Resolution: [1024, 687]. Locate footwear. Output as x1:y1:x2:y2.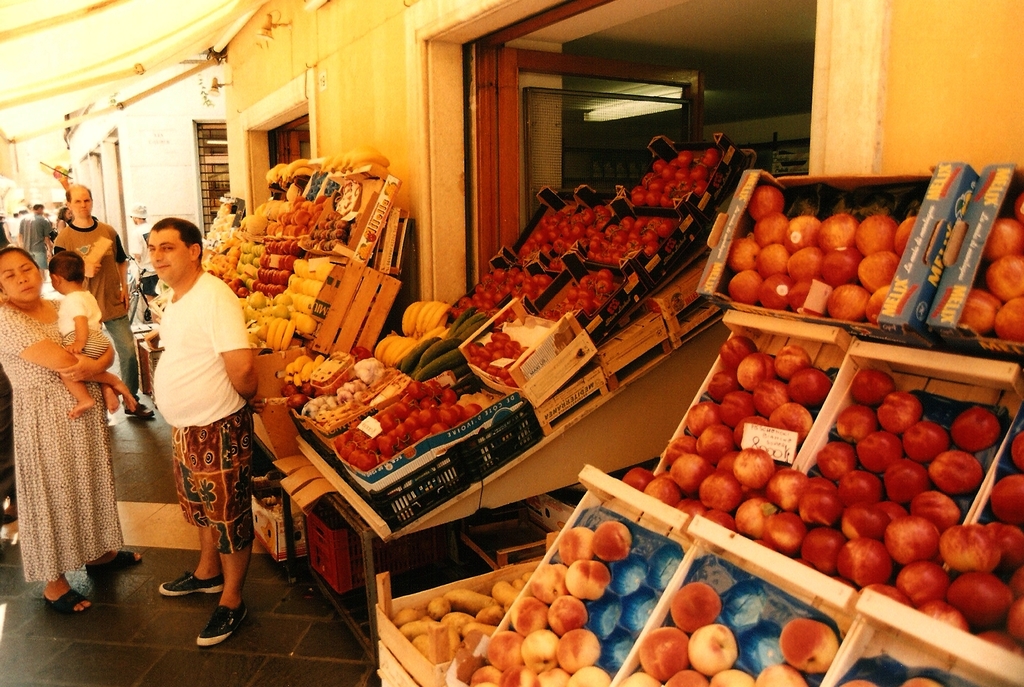
86:549:145:570.
